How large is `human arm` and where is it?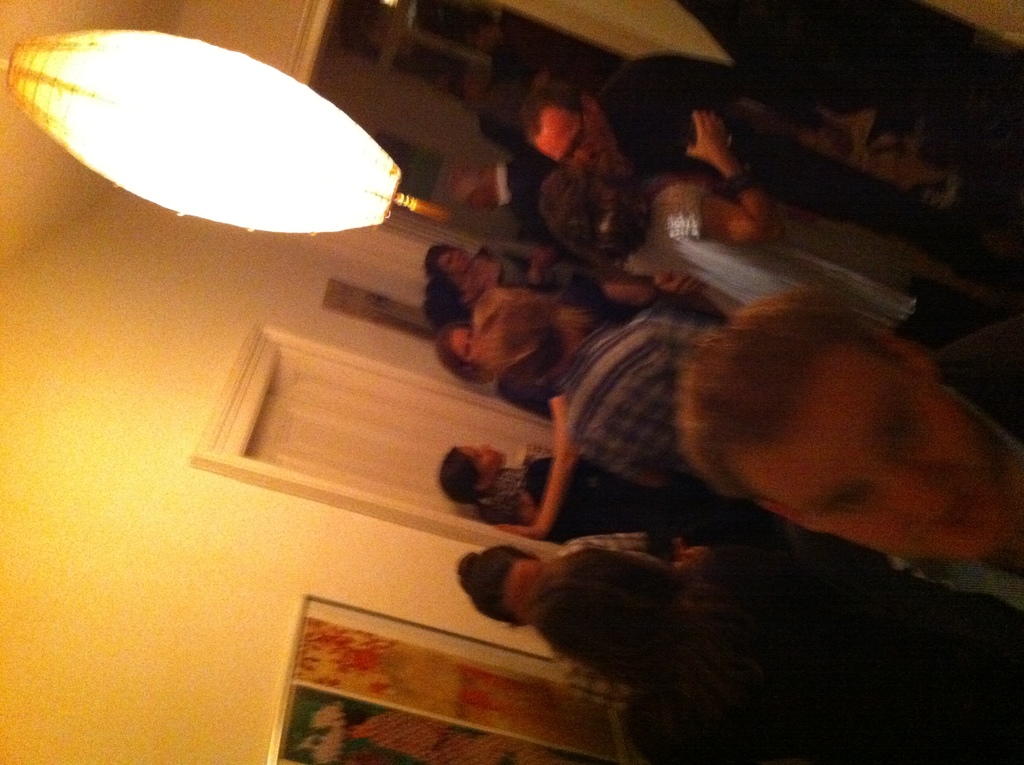
Bounding box: x1=666, y1=113, x2=787, y2=246.
